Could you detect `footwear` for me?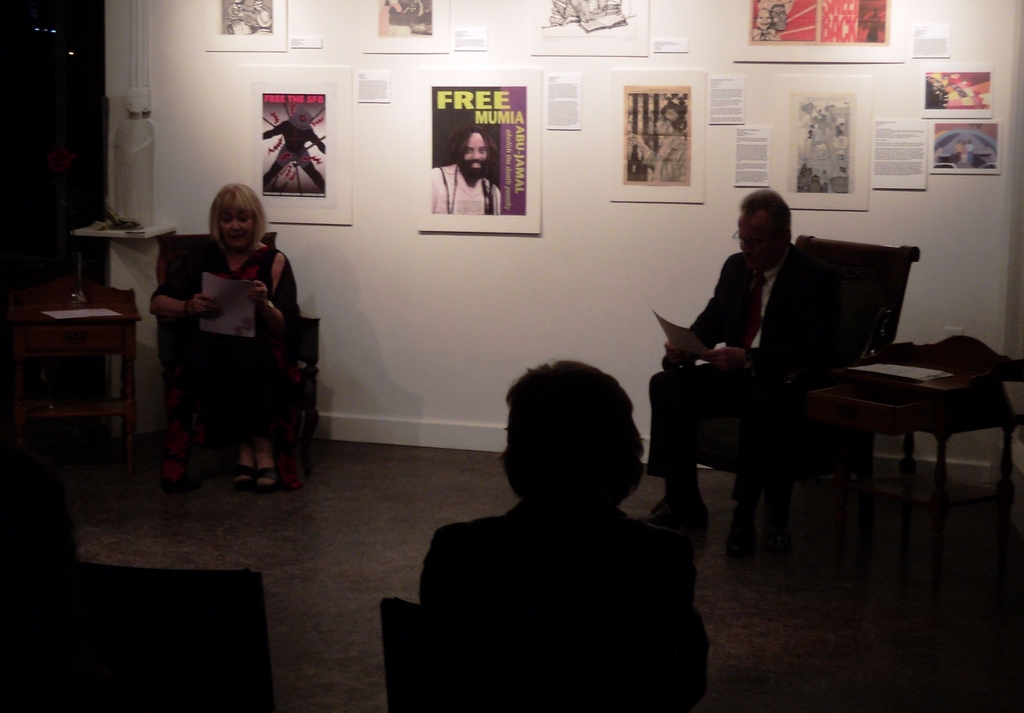
Detection result: x1=645, y1=499, x2=708, y2=525.
